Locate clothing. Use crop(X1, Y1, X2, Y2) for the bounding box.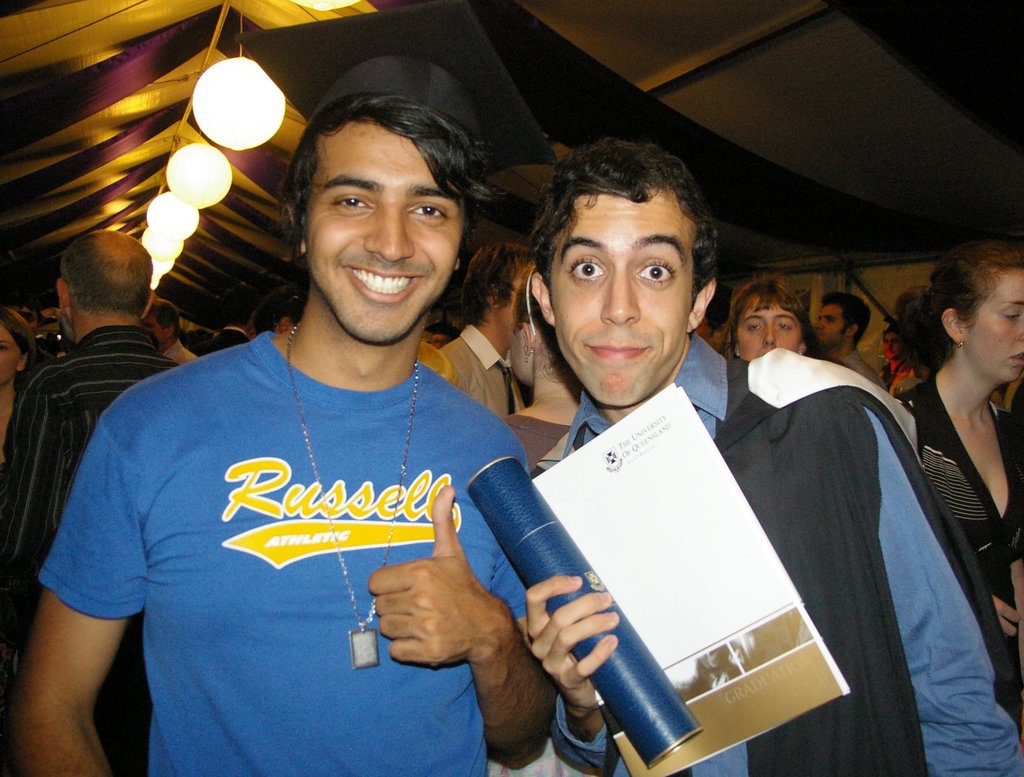
crop(884, 350, 915, 391).
